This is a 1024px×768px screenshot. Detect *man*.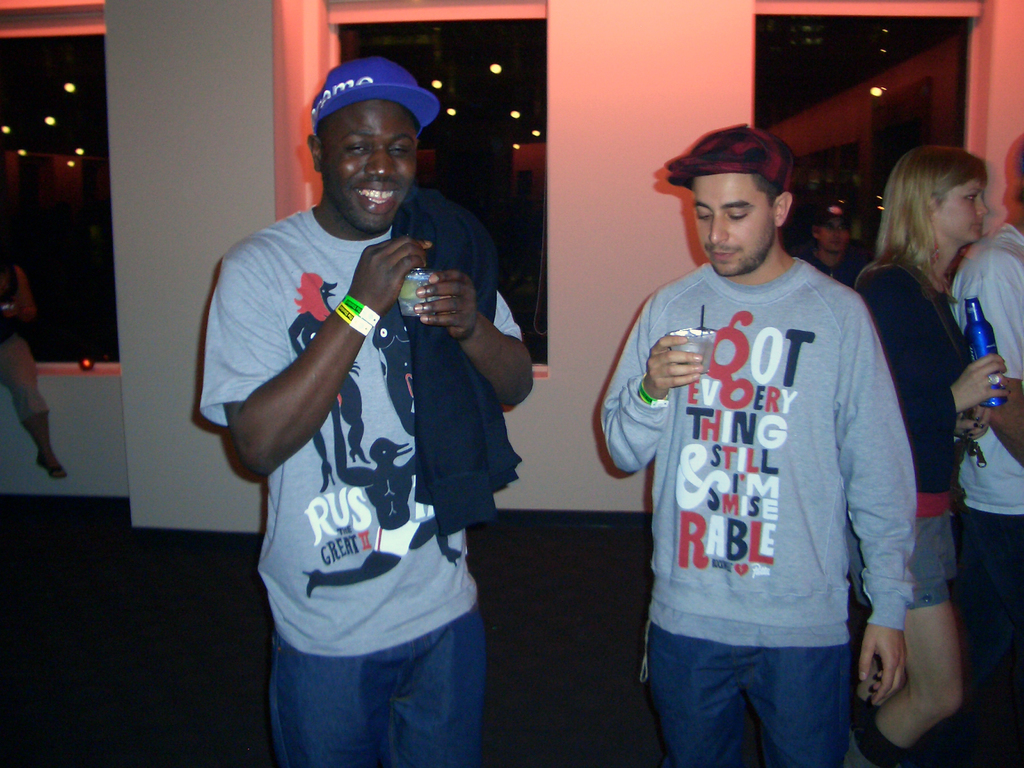
(597,118,913,767).
